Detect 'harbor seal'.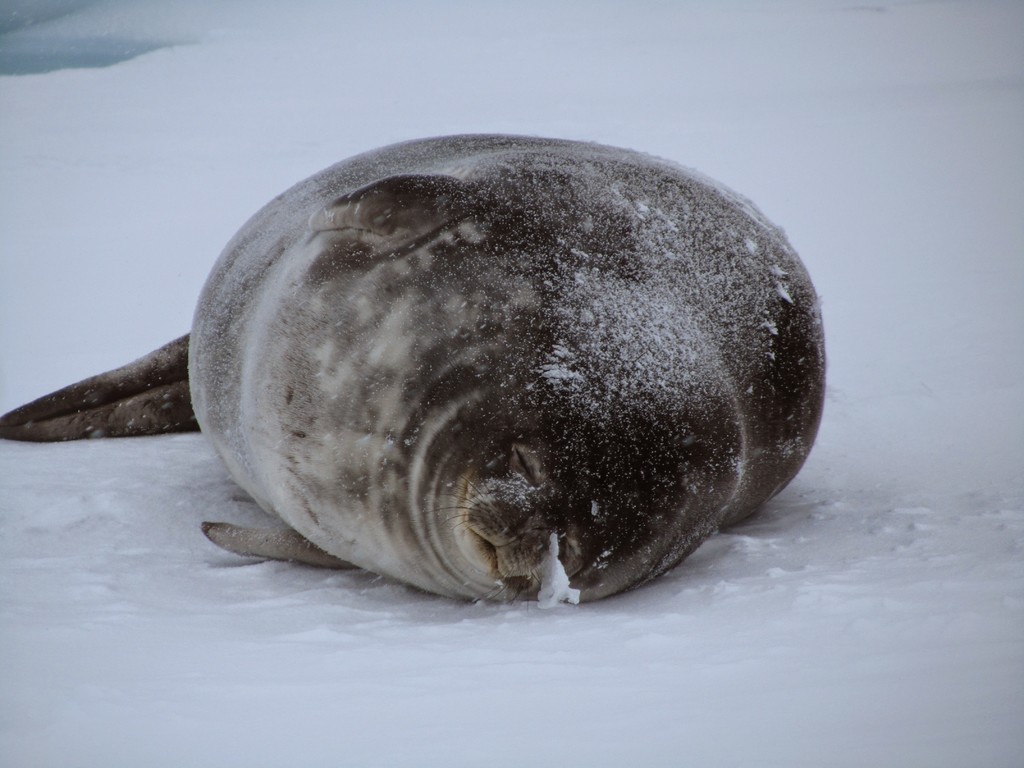
Detected at 58 150 863 626.
